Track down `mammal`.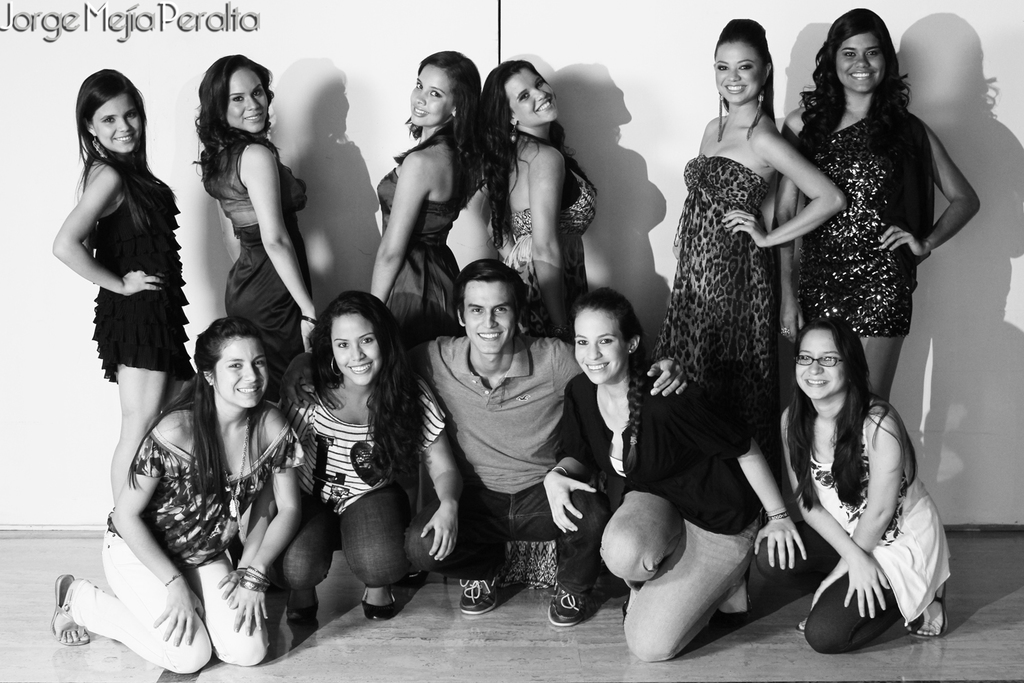
Tracked to BBox(769, 313, 954, 652).
